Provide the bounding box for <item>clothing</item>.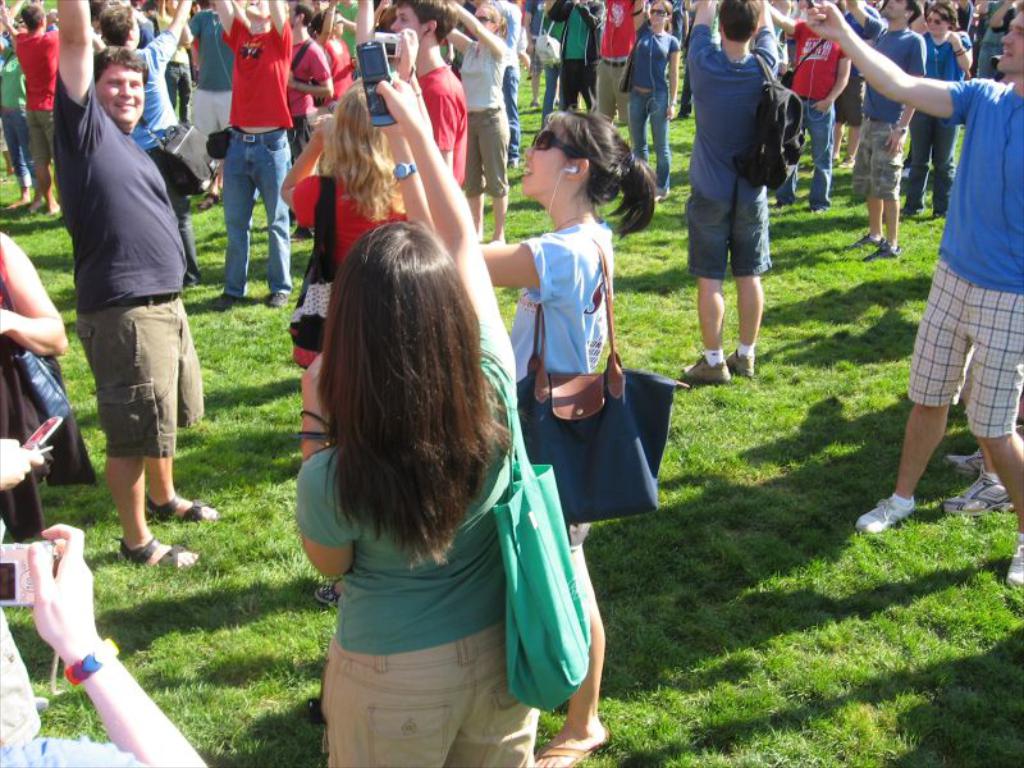
region(207, 12, 282, 298).
